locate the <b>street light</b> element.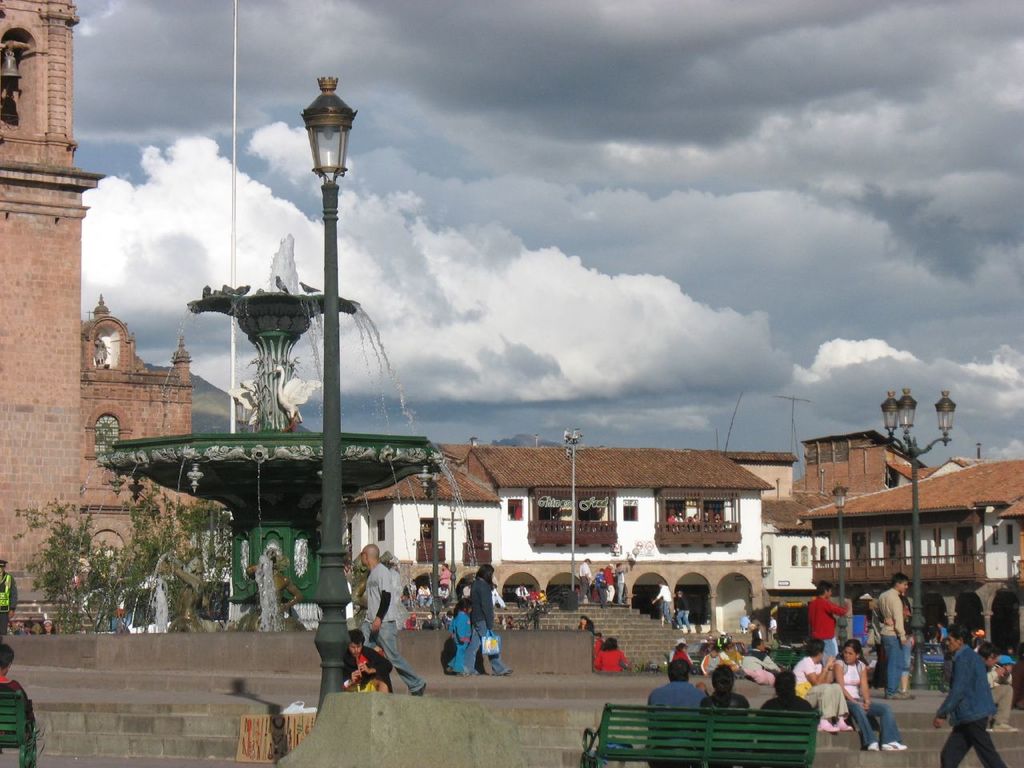
Element bbox: (830, 480, 854, 650).
